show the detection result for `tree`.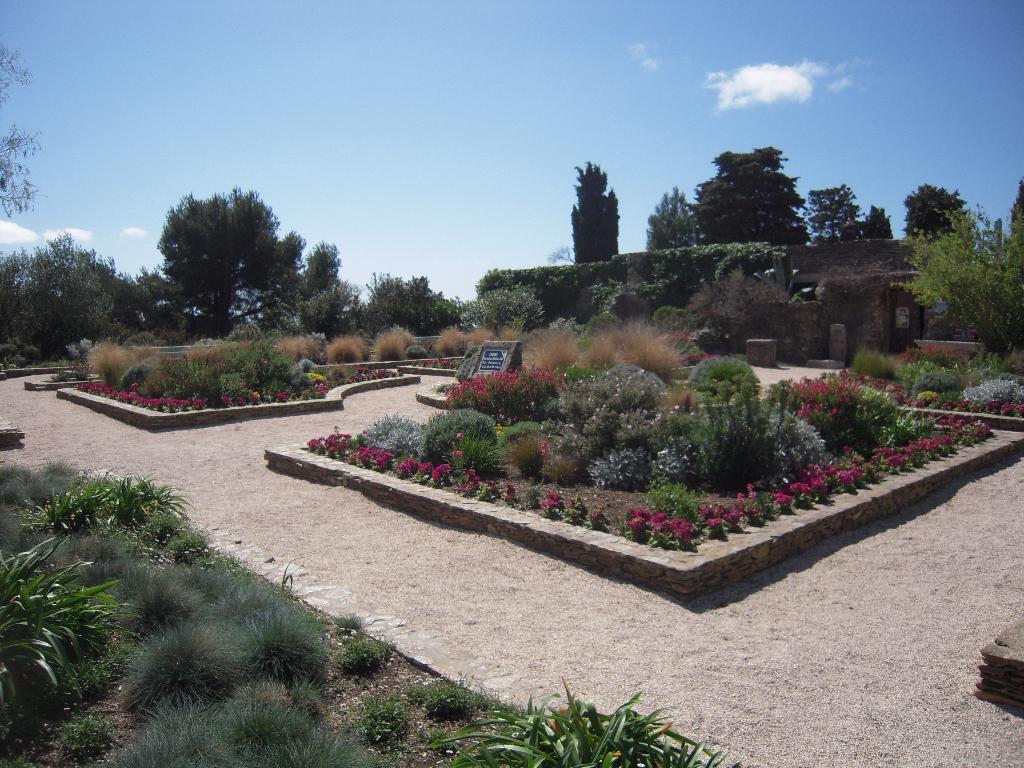
{"x1": 0, "y1": 30, "x2": 57, "y2": 209}.
